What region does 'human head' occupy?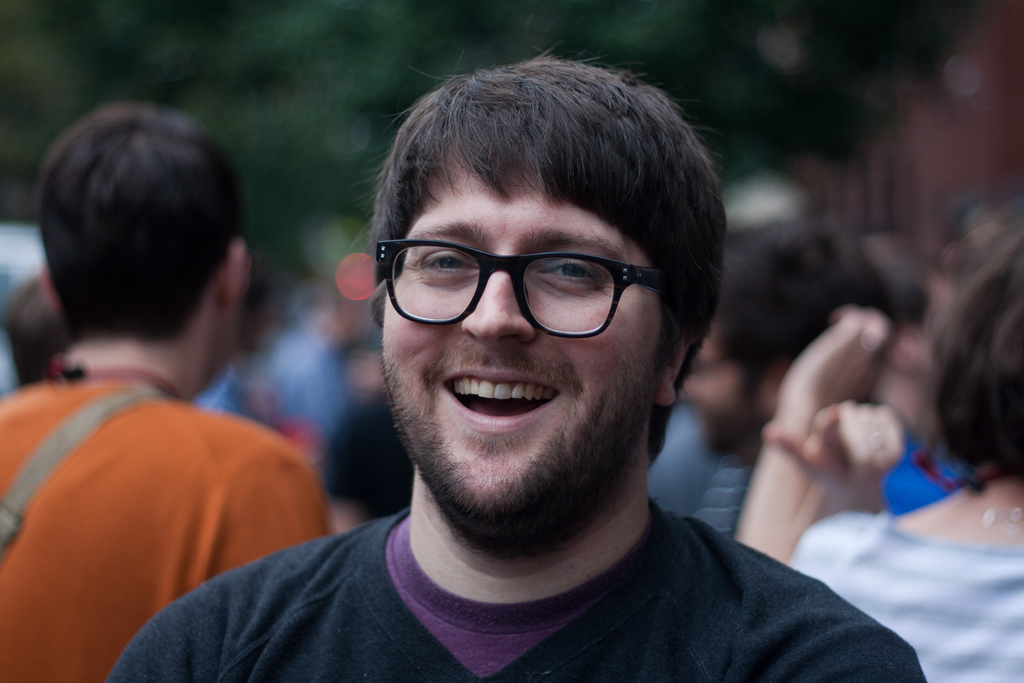
select_region(918, 227, 1023, 477).
